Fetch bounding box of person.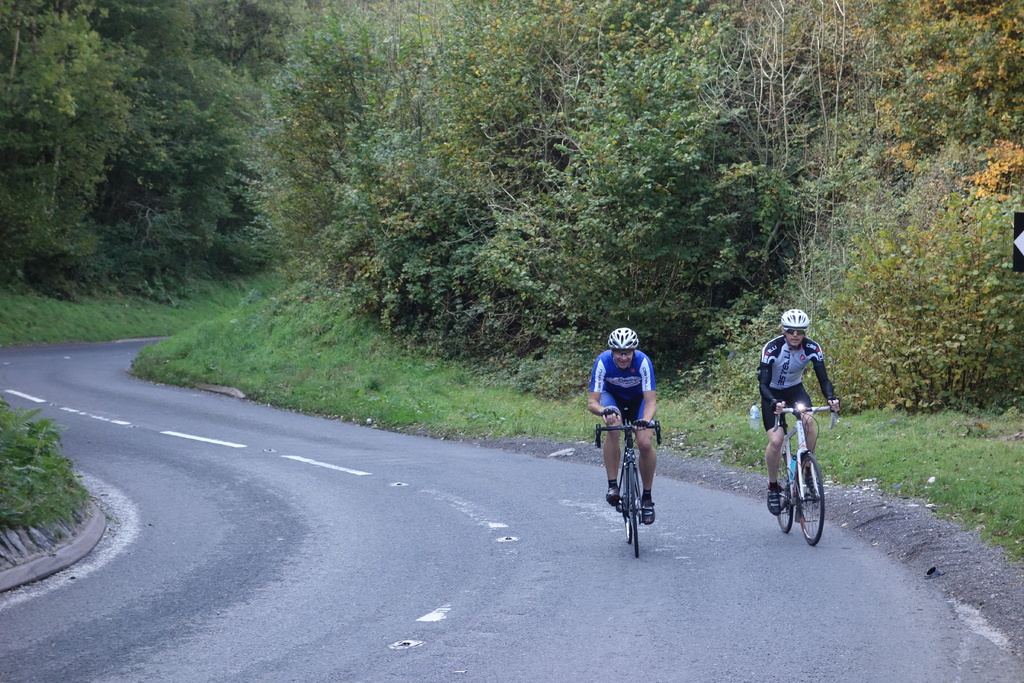
Bbox: region(589, 322, 660, 523).
